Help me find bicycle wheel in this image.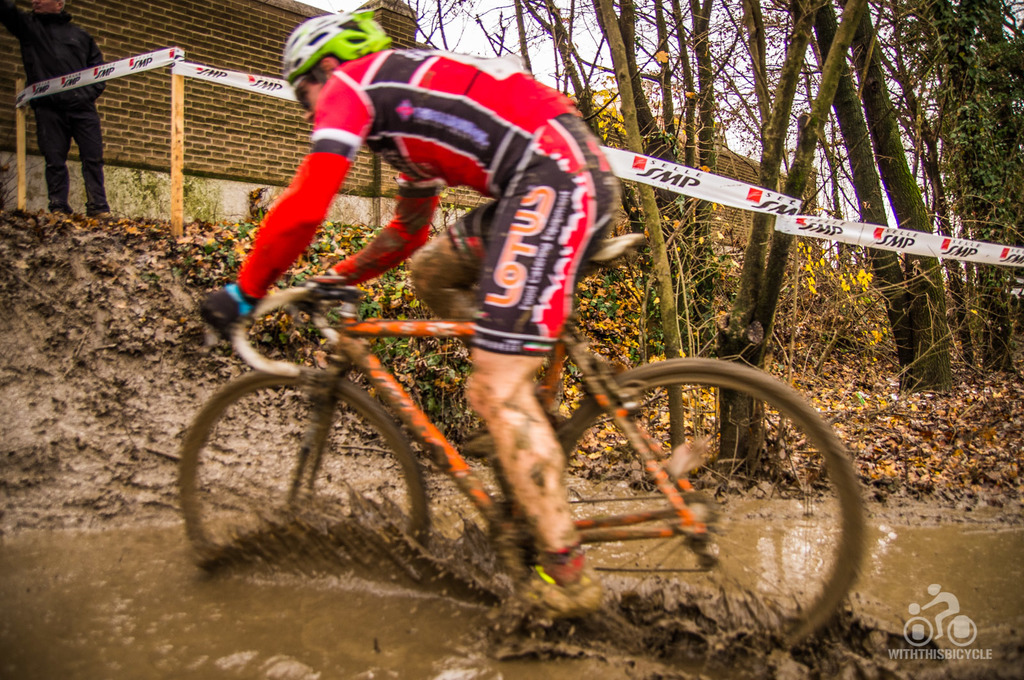
Found it: 584, 336, 869, 627.
